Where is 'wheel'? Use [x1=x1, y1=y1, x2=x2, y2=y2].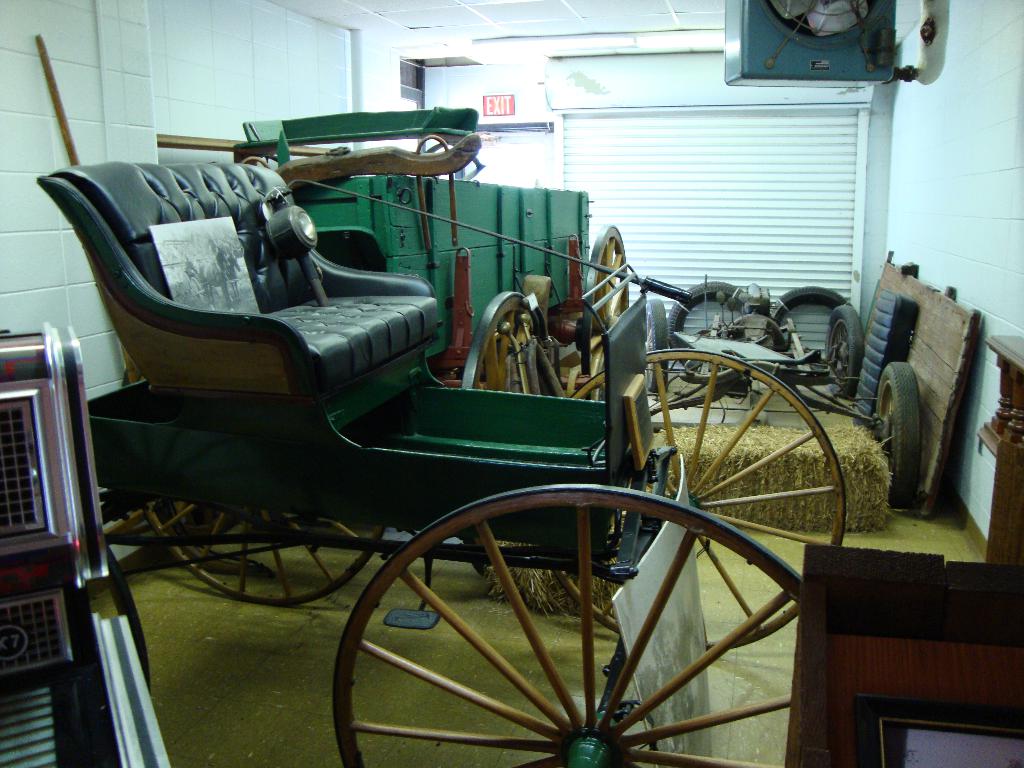
[x1=829, y1=300, x2=865, y2=394].
